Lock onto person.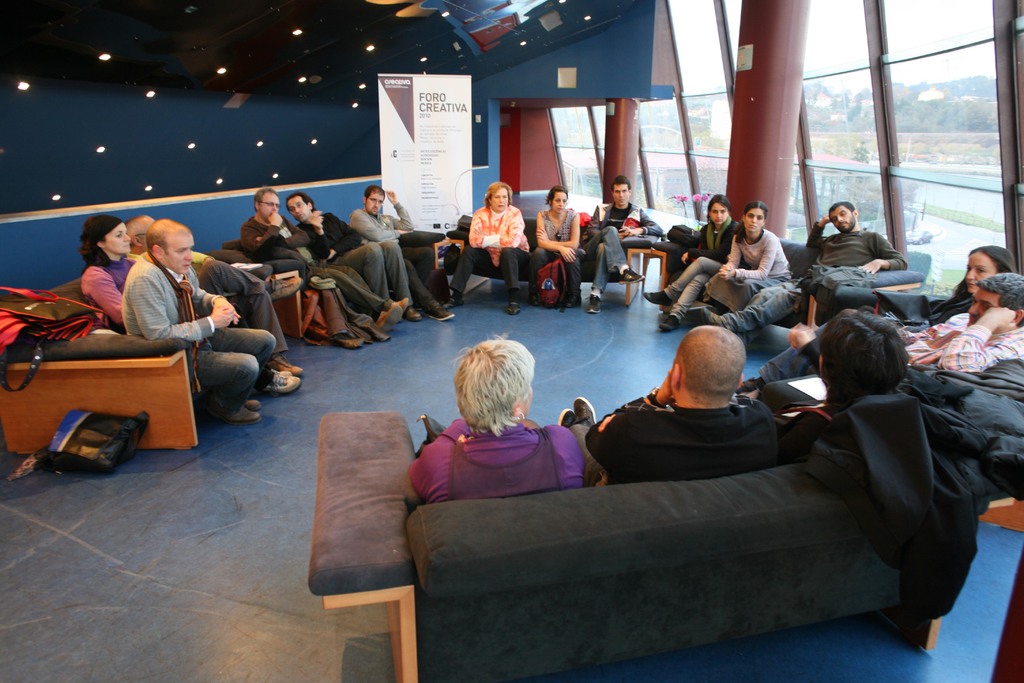
Locked: box=[528, 185, 586, 306].
